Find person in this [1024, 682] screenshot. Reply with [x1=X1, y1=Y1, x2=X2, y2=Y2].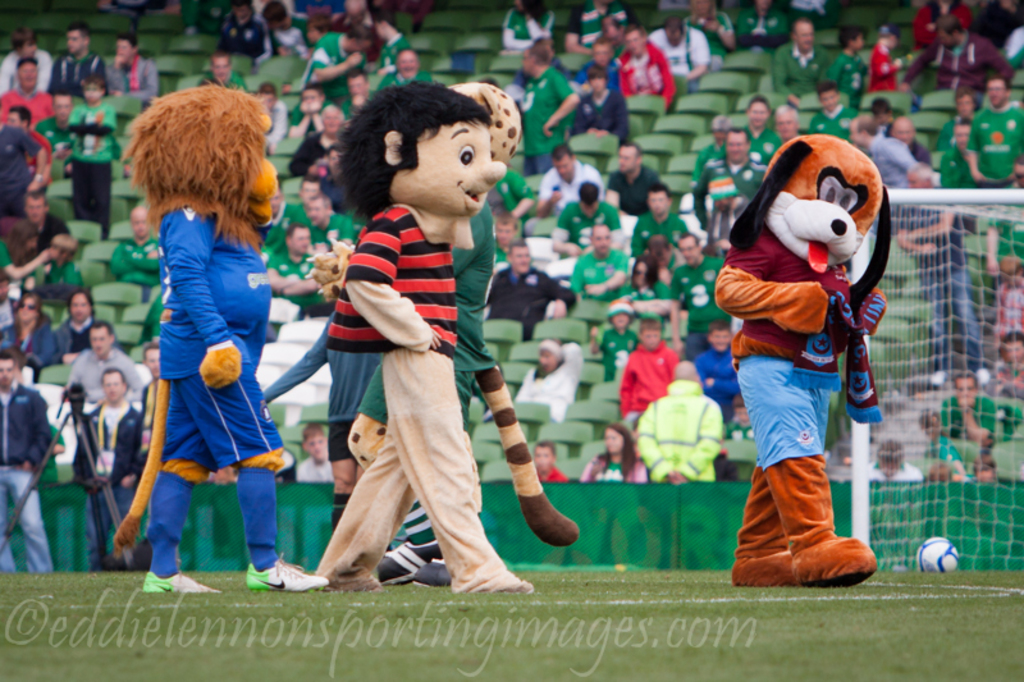
[x1=570, y1=223, x2=628, y2=301].
